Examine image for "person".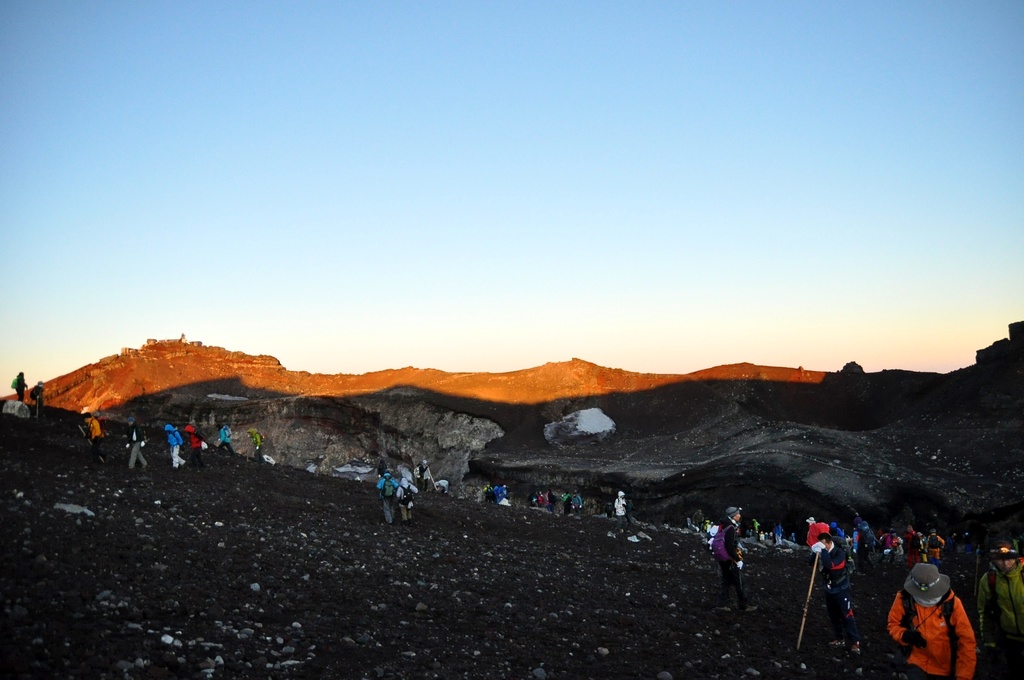
Examination result: [x1=166, y1=423, x2=187, y2=475].
